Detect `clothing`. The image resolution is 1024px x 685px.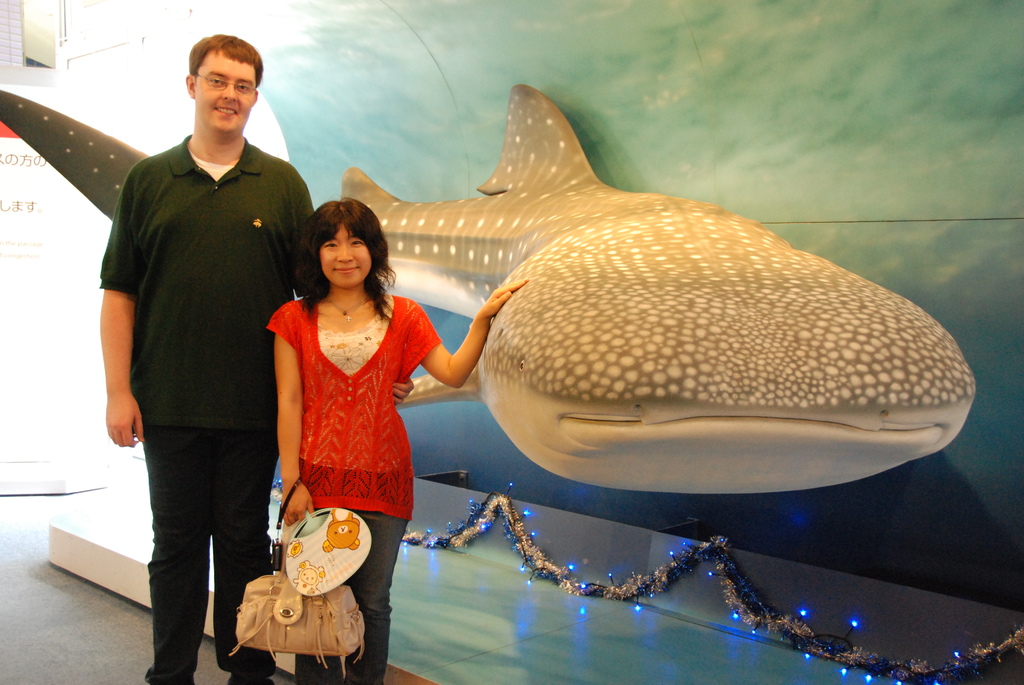
95 75 300 637.
